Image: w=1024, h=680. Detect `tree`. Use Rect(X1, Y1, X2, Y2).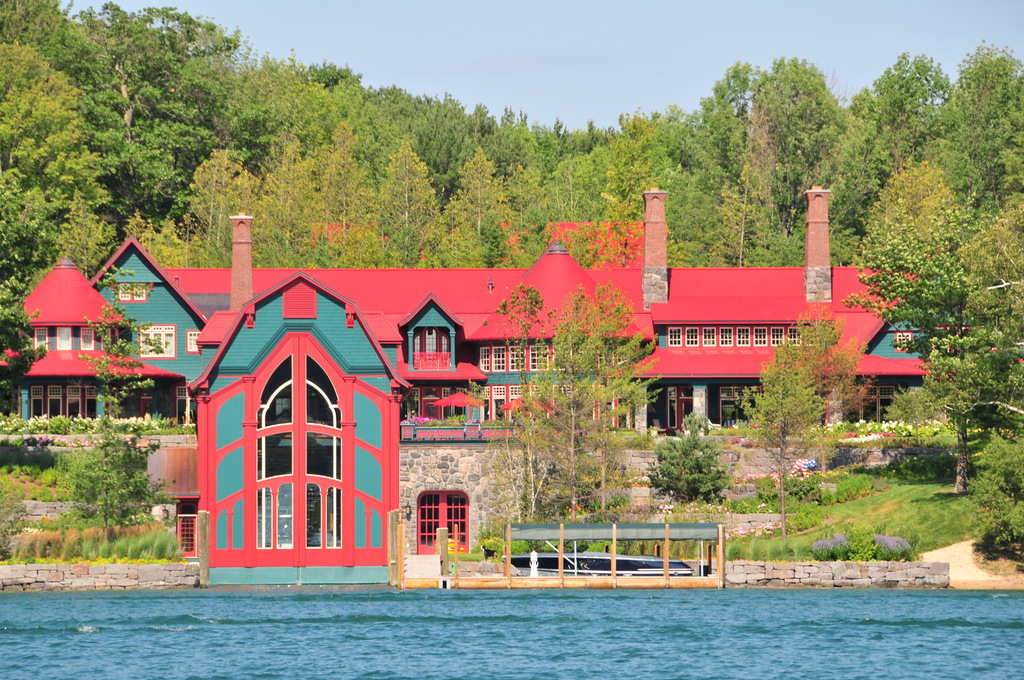
Rect(375, 142, 447, 269).
